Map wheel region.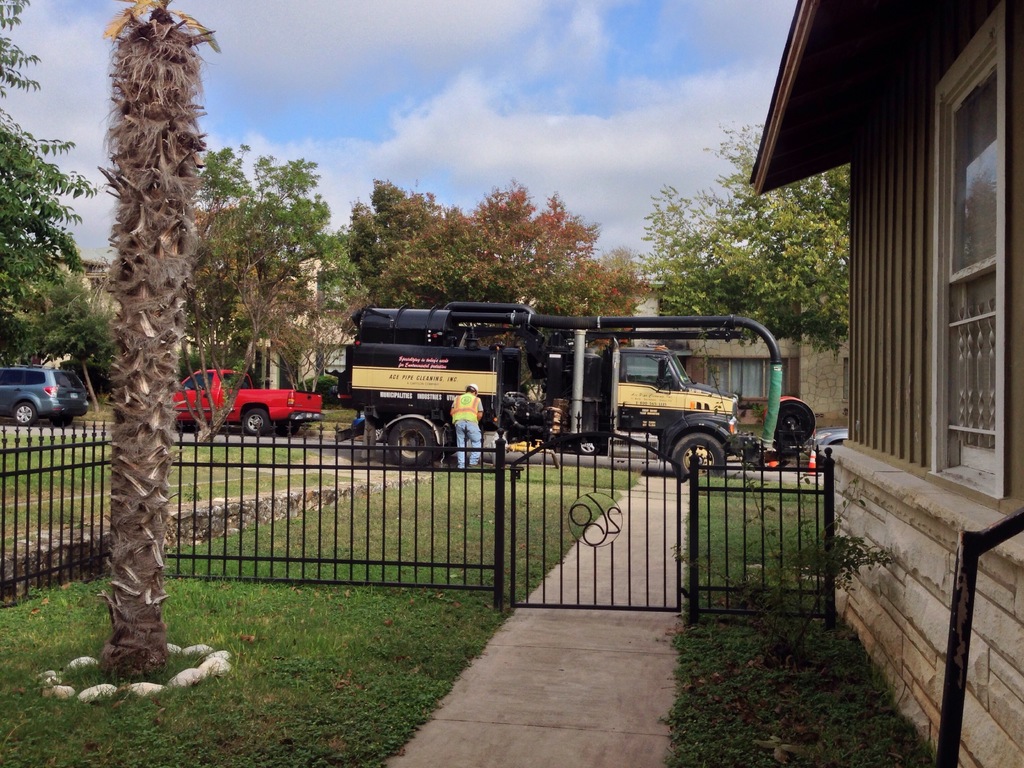
Mapped to {"x1": 243, "y1": 410, "x2": 267, "y2": 435}.
